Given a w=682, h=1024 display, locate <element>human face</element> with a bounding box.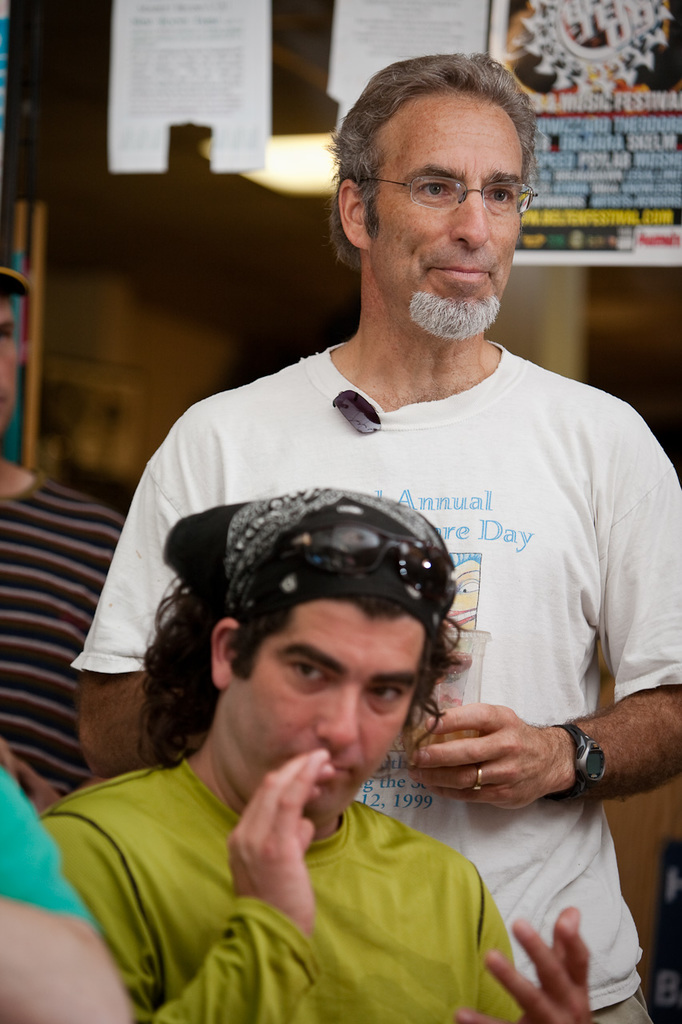
Located: x1=232 y1=600 x2=433 y2=822.
